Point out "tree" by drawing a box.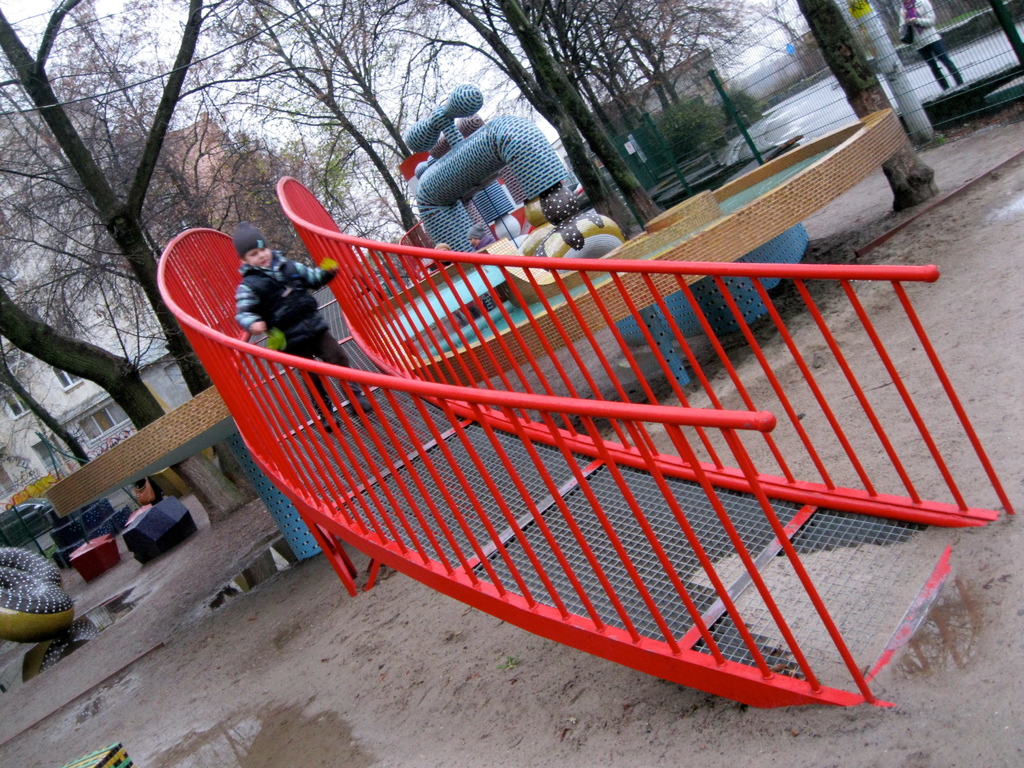
{"x1": 0, "y1": 330, "x2": 92, "y2": 481}.
